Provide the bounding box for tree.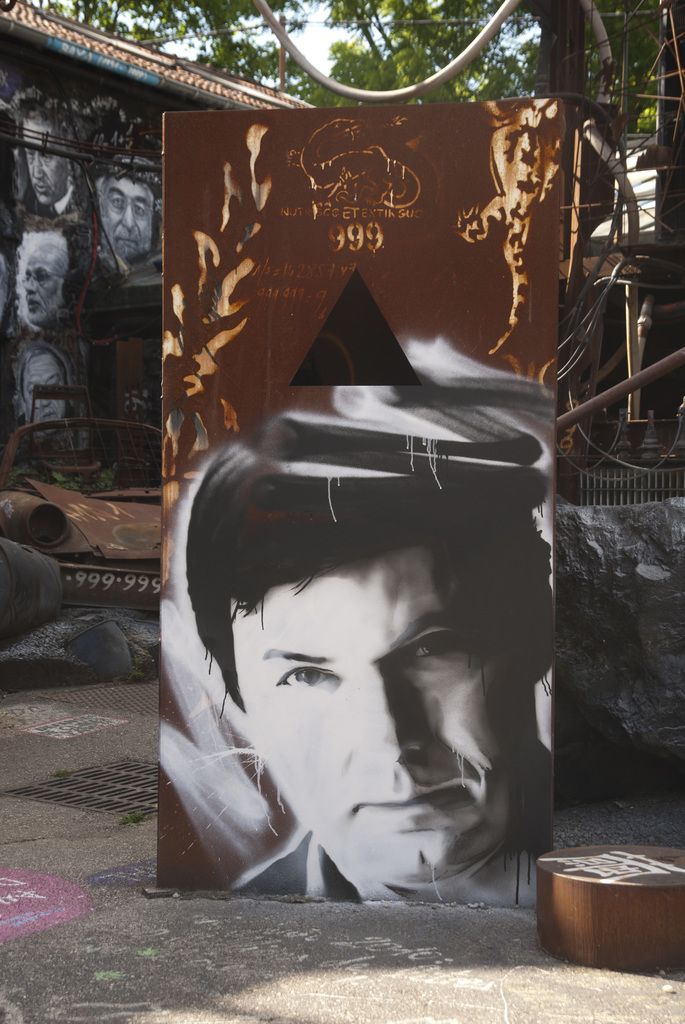
(33,0,315,99).
